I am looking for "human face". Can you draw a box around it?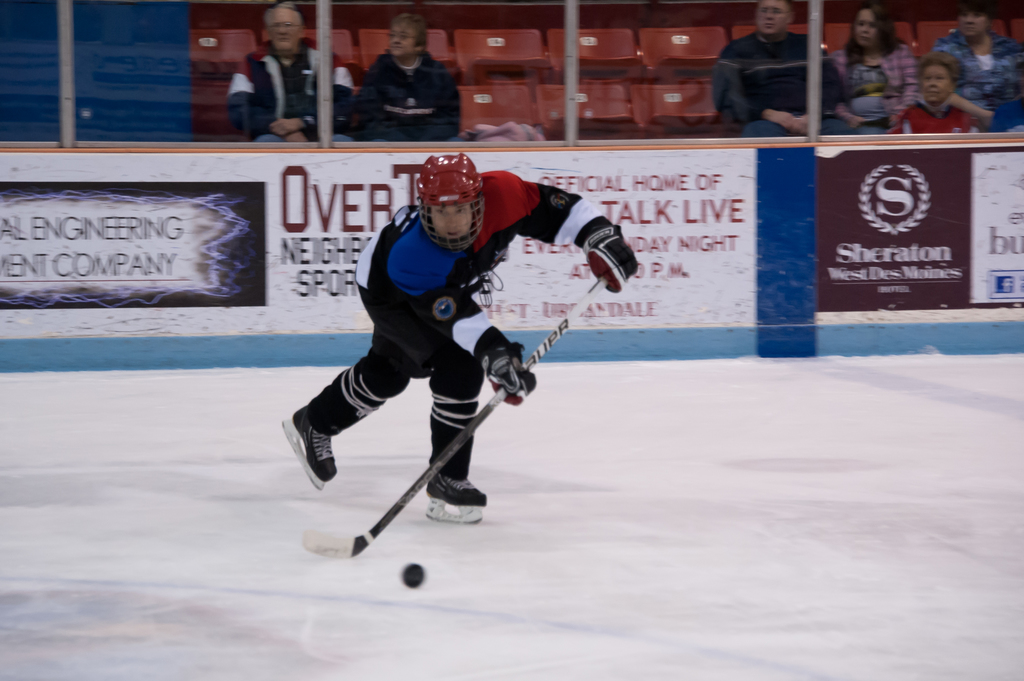
Sure, the bounding box is rect(856, 7, 882, 49).
